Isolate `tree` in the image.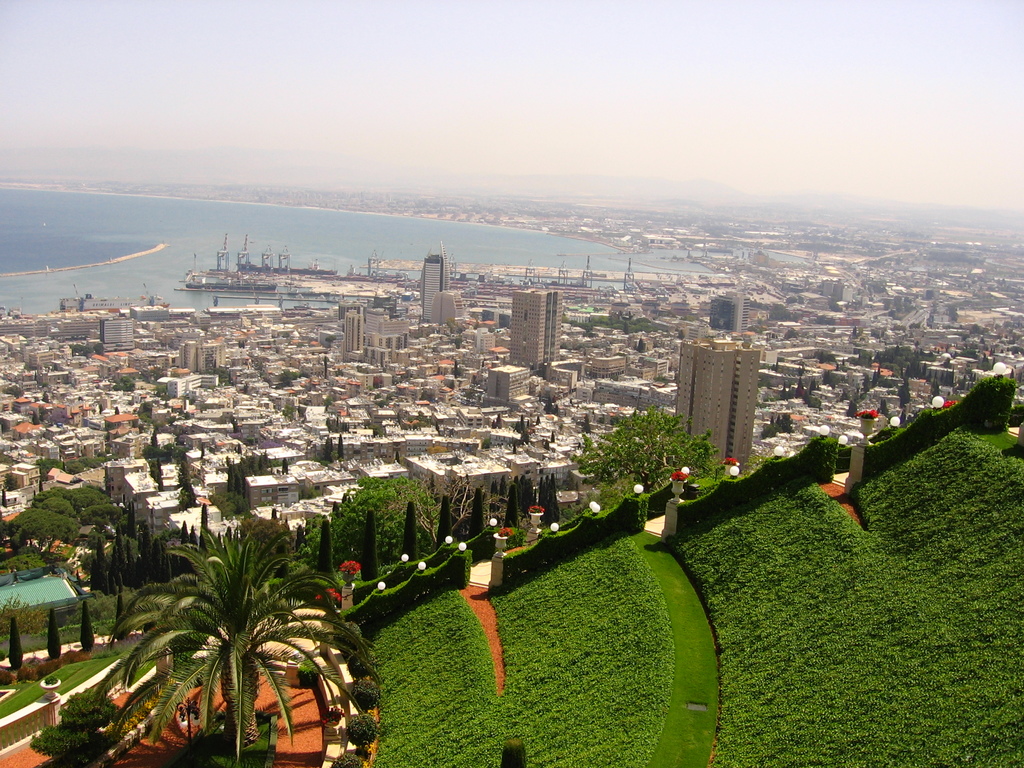
Isolated region: [x1=861, y1=275, x2=885, y2=295].
